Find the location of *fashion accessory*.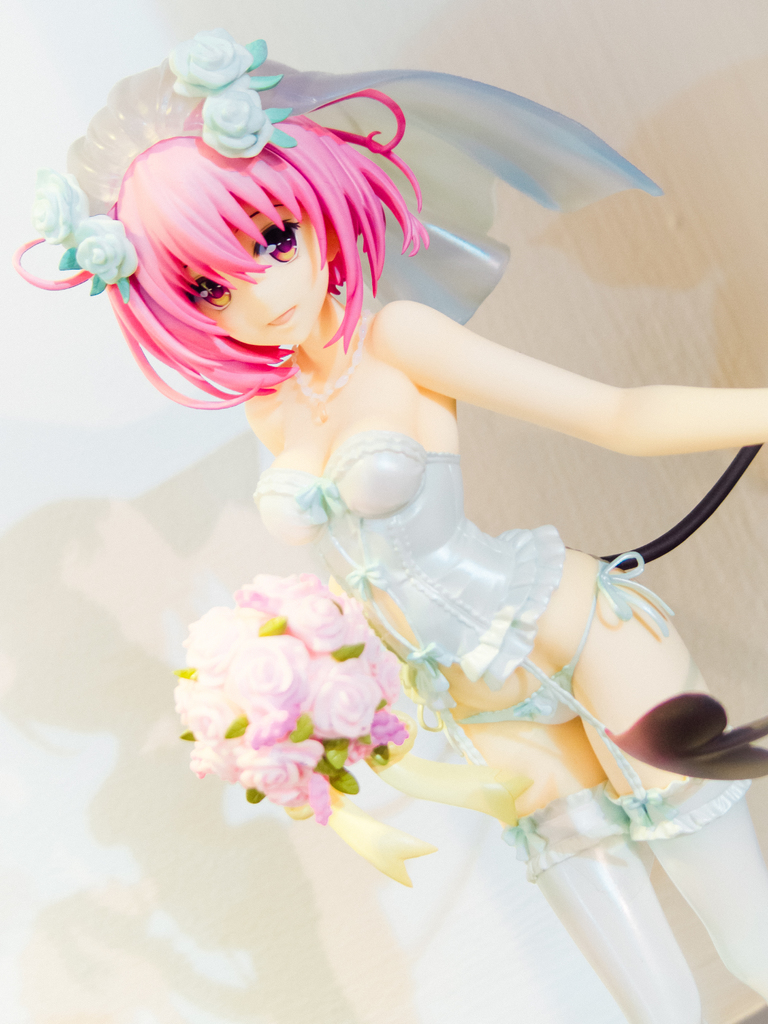
Location: 57/211/136/302.
